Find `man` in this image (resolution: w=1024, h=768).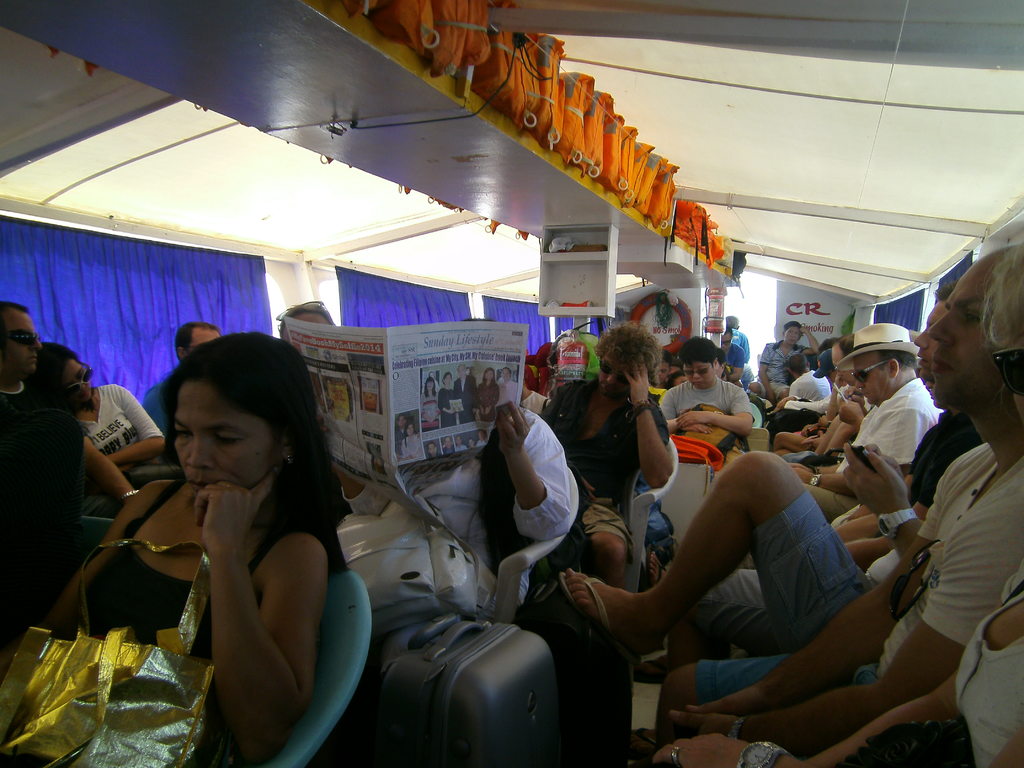
<box>750,322,819,413</box>.
